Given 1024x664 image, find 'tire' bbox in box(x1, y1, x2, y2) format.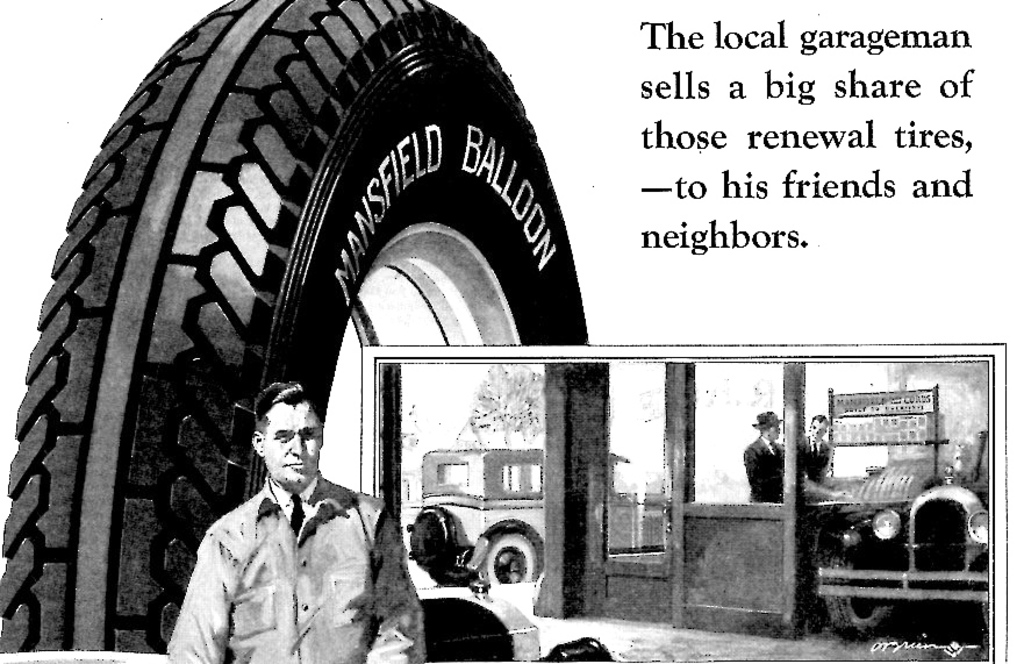
box(482, 520, 543, 584).
